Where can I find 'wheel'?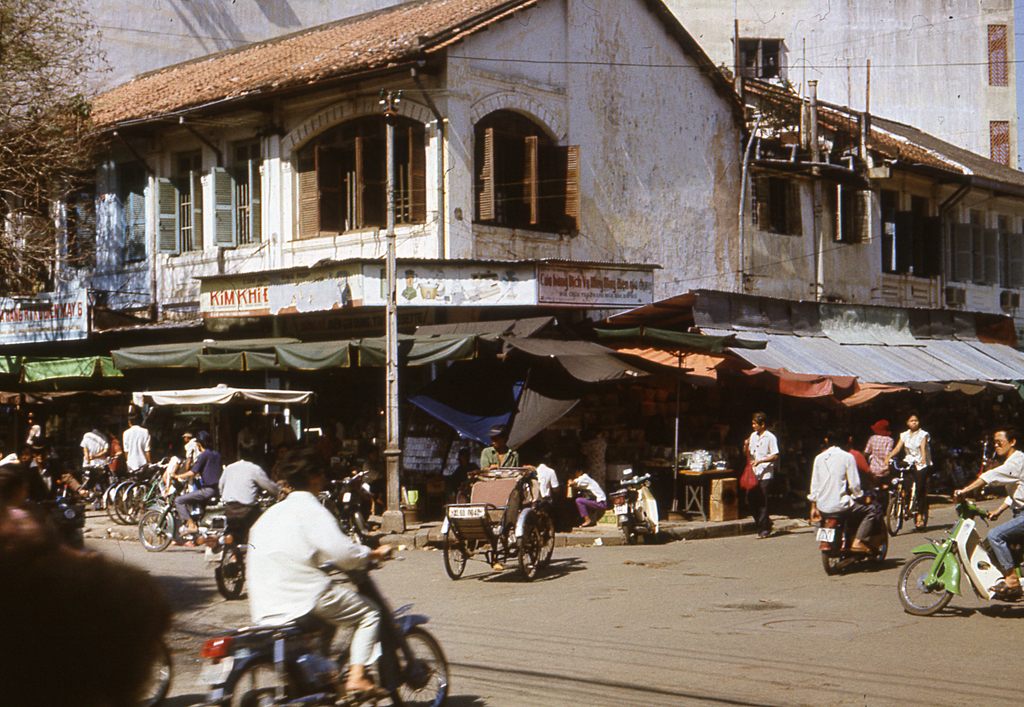
You can find it at x1=137 y1=501 x2=177 y2=552.
